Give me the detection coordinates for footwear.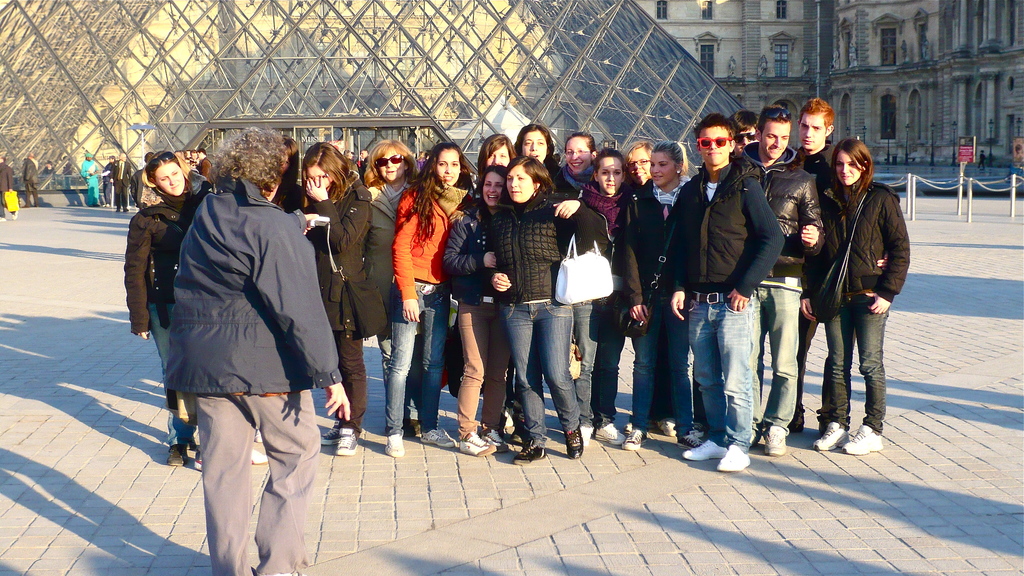
bbox=(596, 424, 630, 447).
